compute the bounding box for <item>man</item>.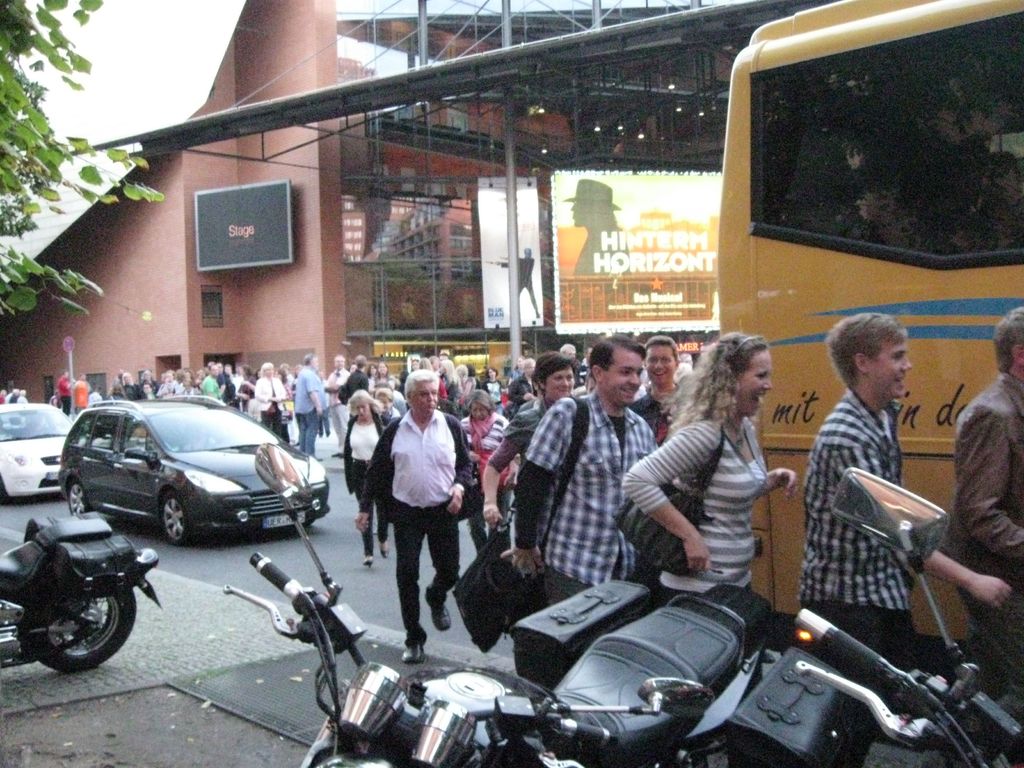
(left=110, top=369, right=123, bottom=399).
